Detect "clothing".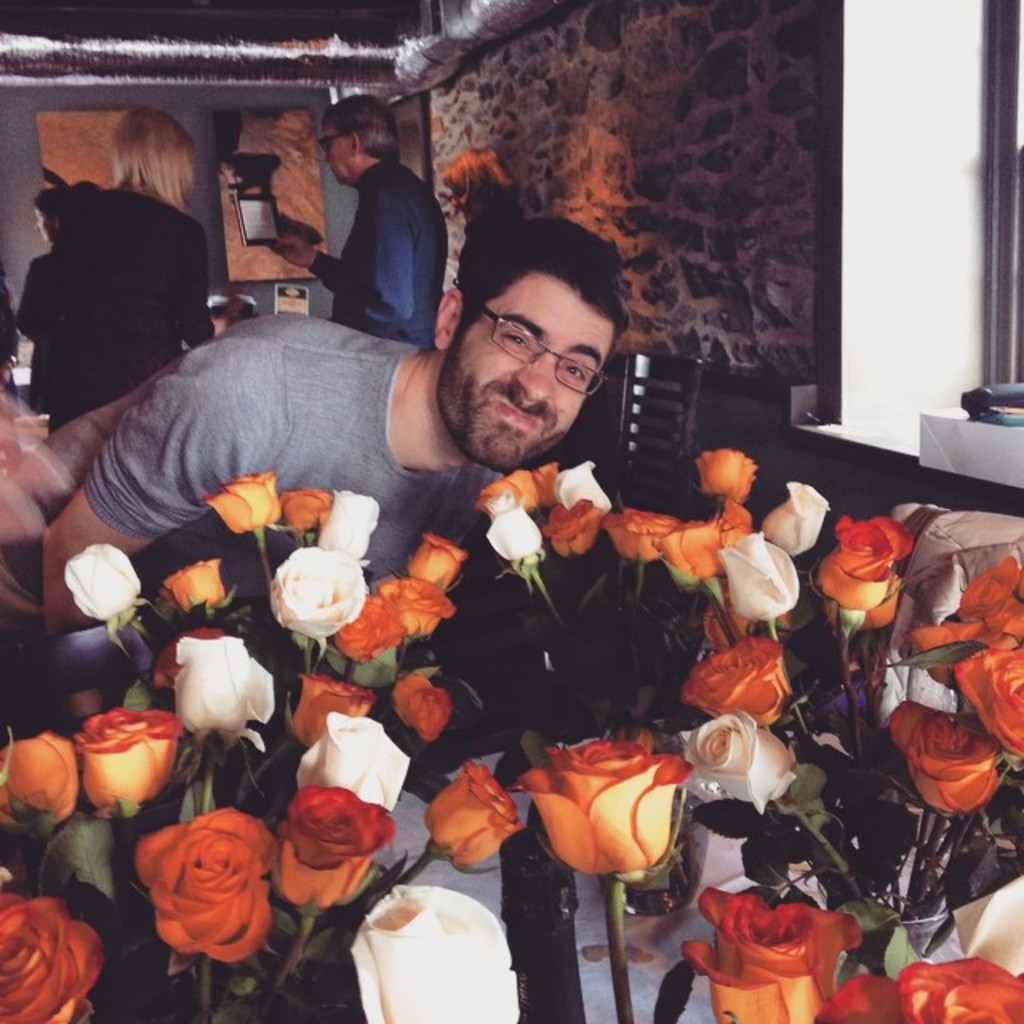
Detected at box=[318, 150, 459, 347].
